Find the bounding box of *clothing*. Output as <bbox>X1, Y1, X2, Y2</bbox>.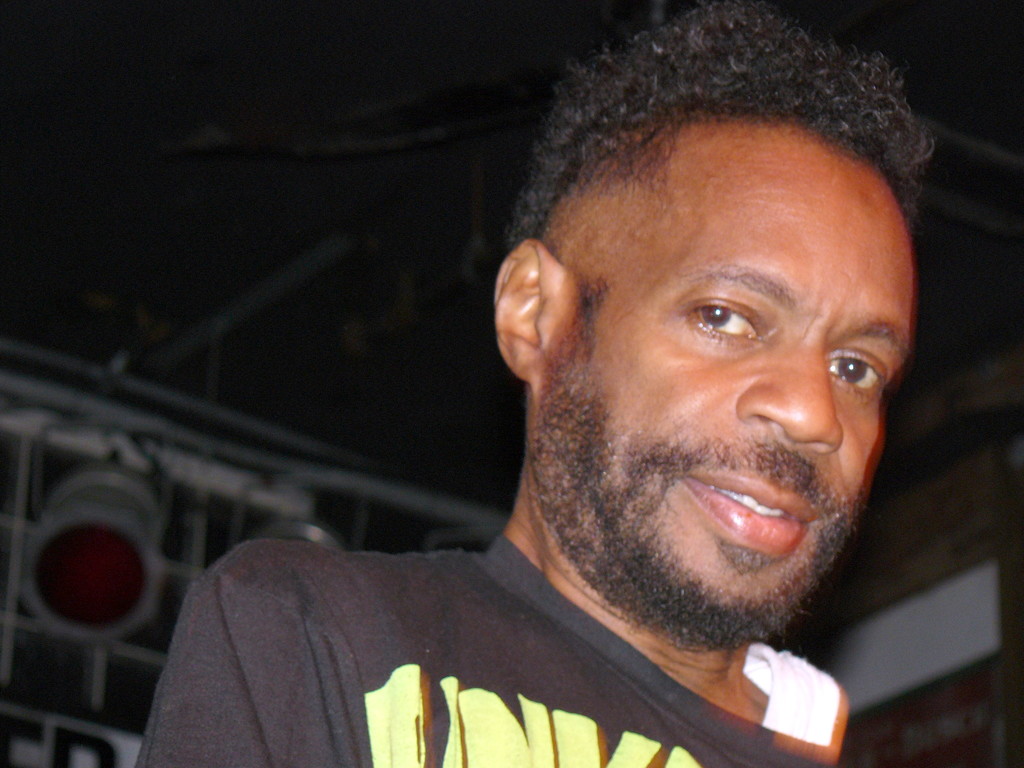
<bbox>75, 499, 868, 753</bbox>.
